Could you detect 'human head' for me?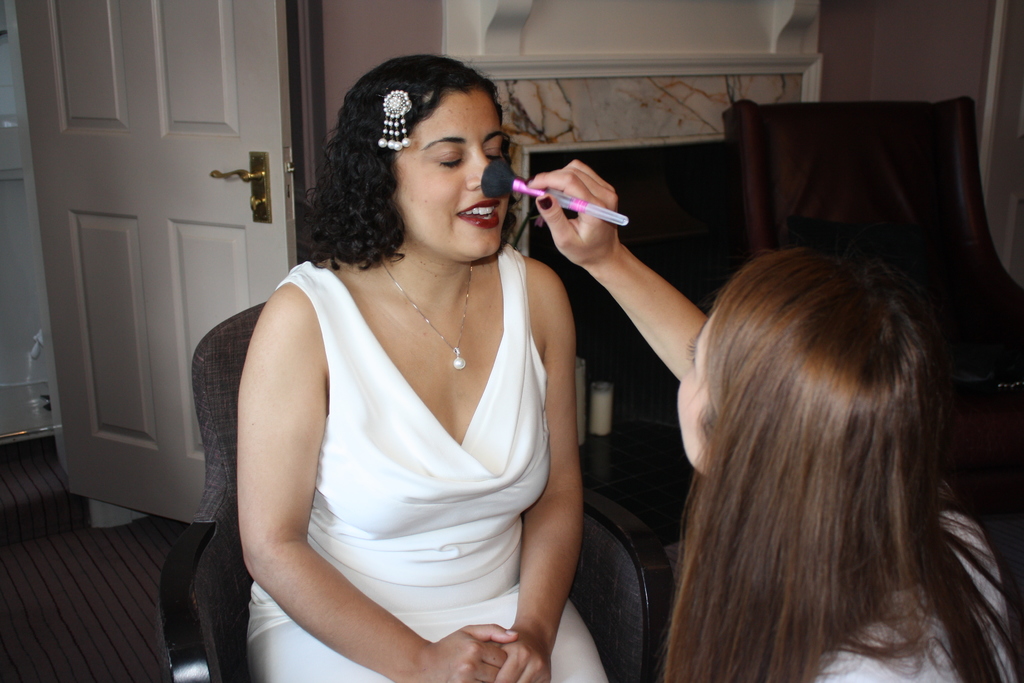
Detection result: (673,248,943,594).
